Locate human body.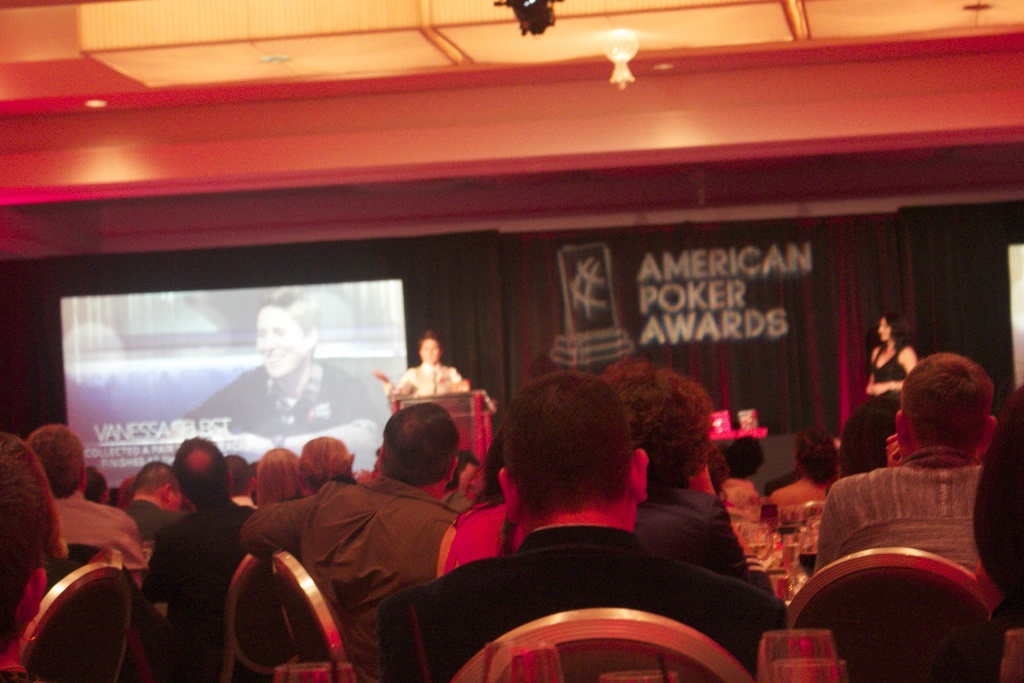
Bounding box: BBox(392, 383, 755, 682).
